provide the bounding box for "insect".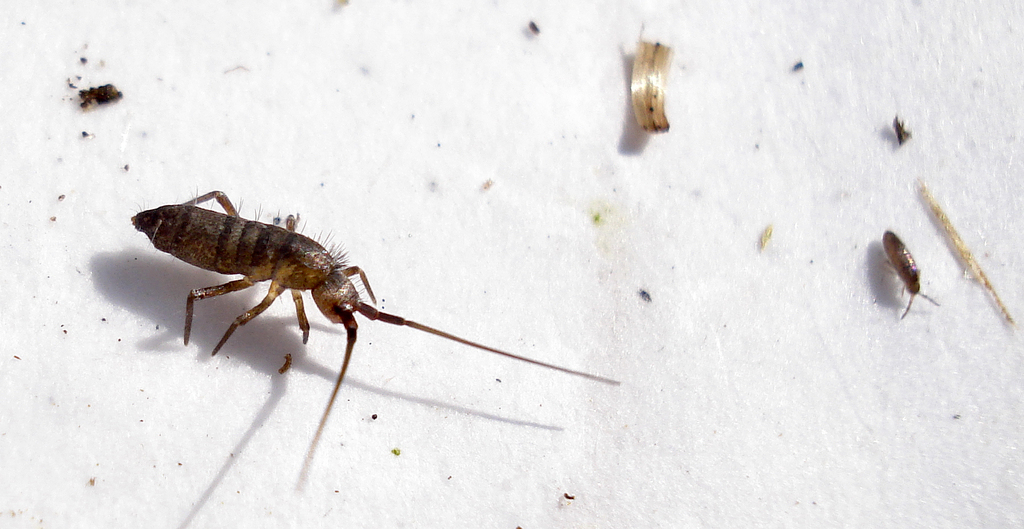
BBox(124, 186, 619, 482).
